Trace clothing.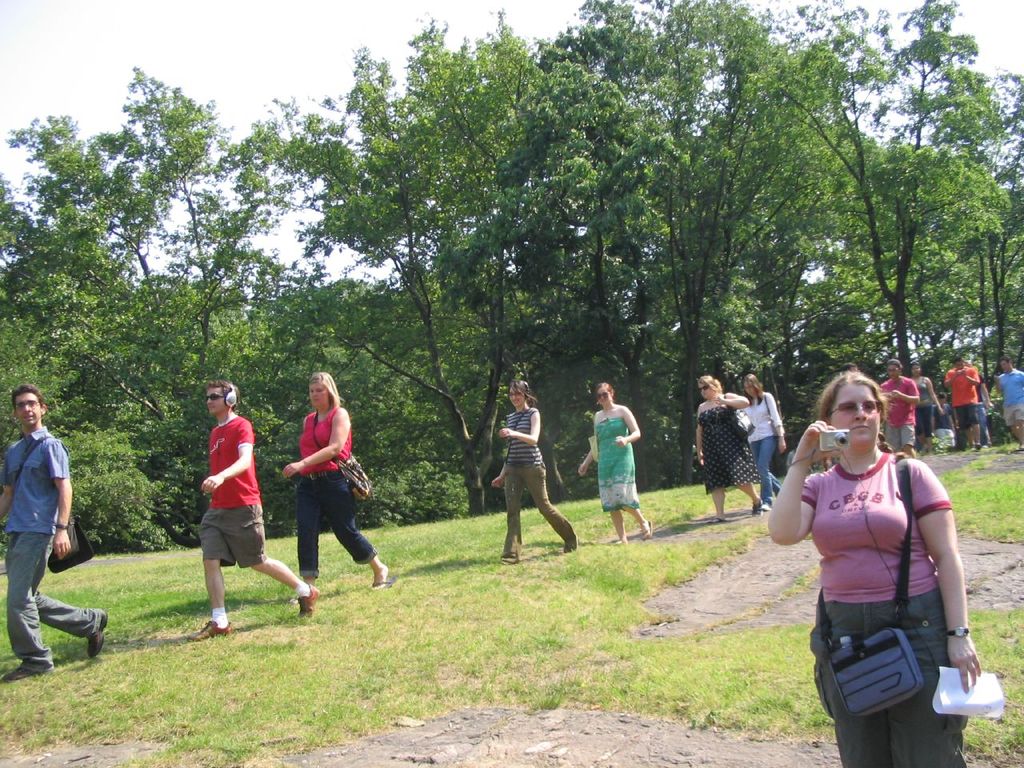
Traced to <box>500,408,576,560</box>.
